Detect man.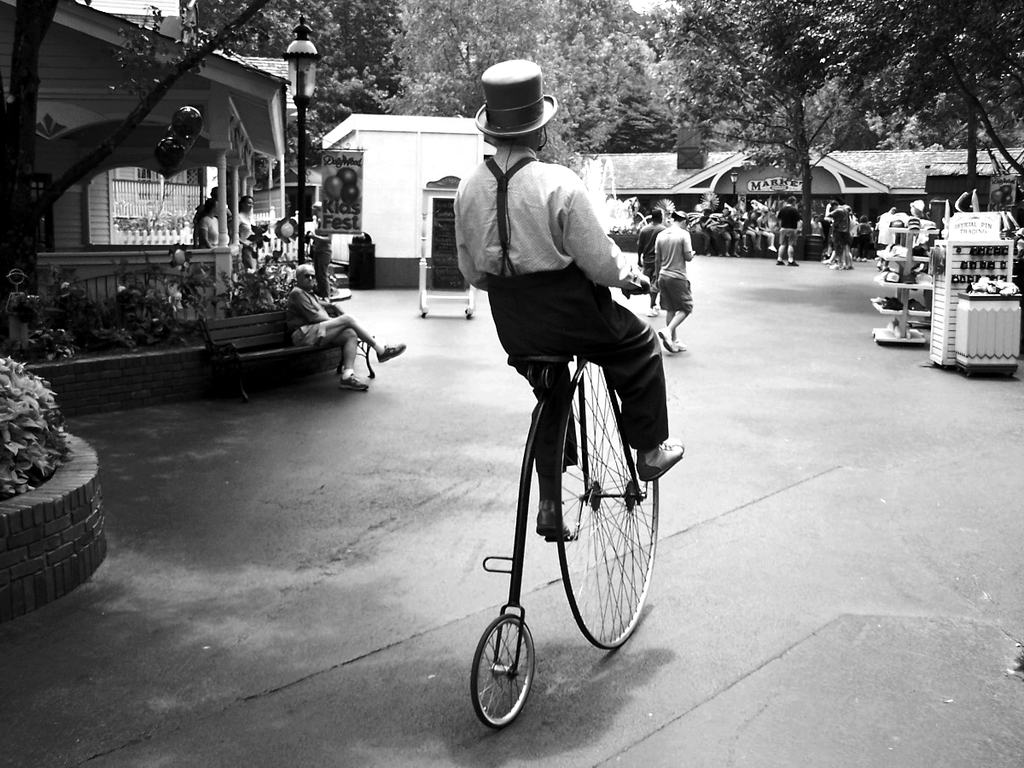
Detected at [779,194,798,271].
